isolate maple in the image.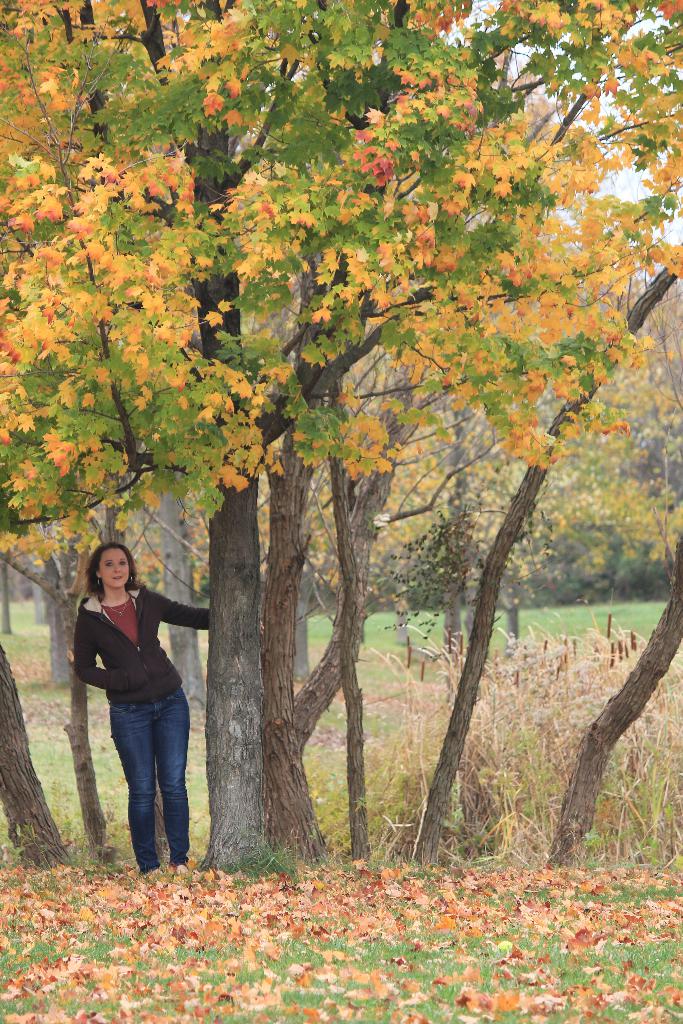
Isolated region: [0, 0, 677, 865].
